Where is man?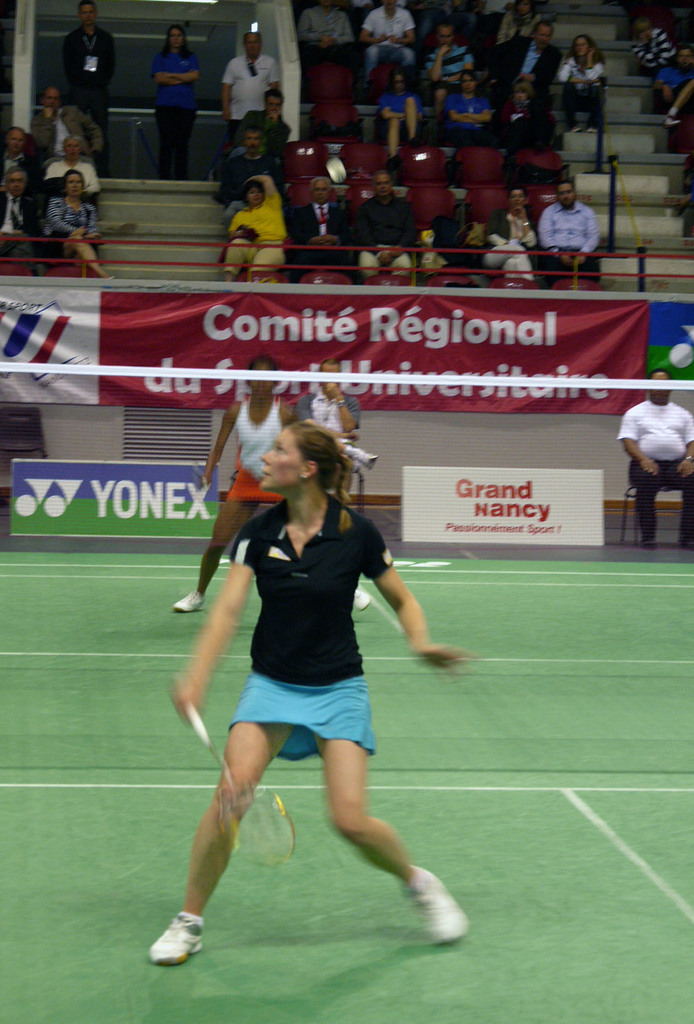
pyautogui.locateOnScreen(30, 87, 102, 157).
